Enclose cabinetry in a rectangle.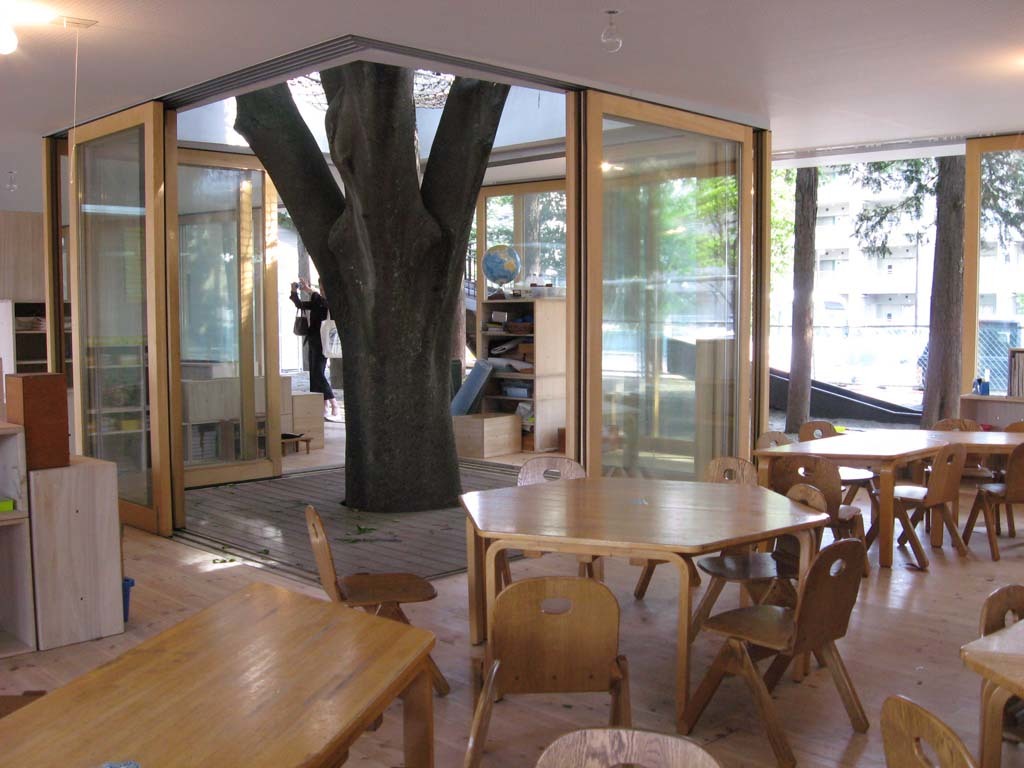
bbox=(17, 303, 48, 334).
